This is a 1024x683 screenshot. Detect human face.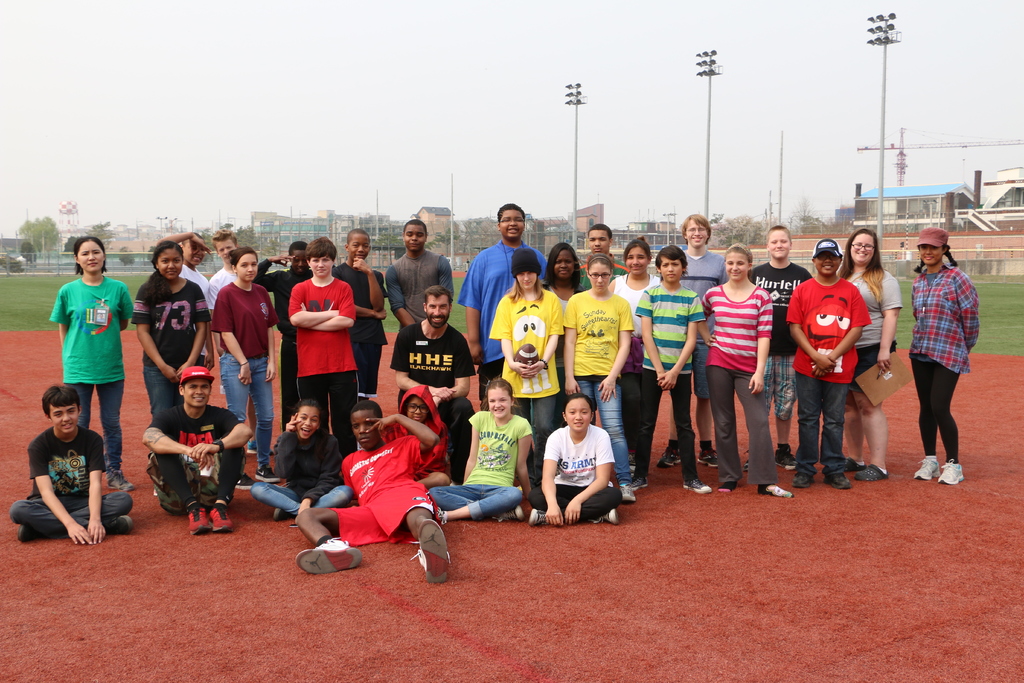
Rect(490, 386, 509, 418).
